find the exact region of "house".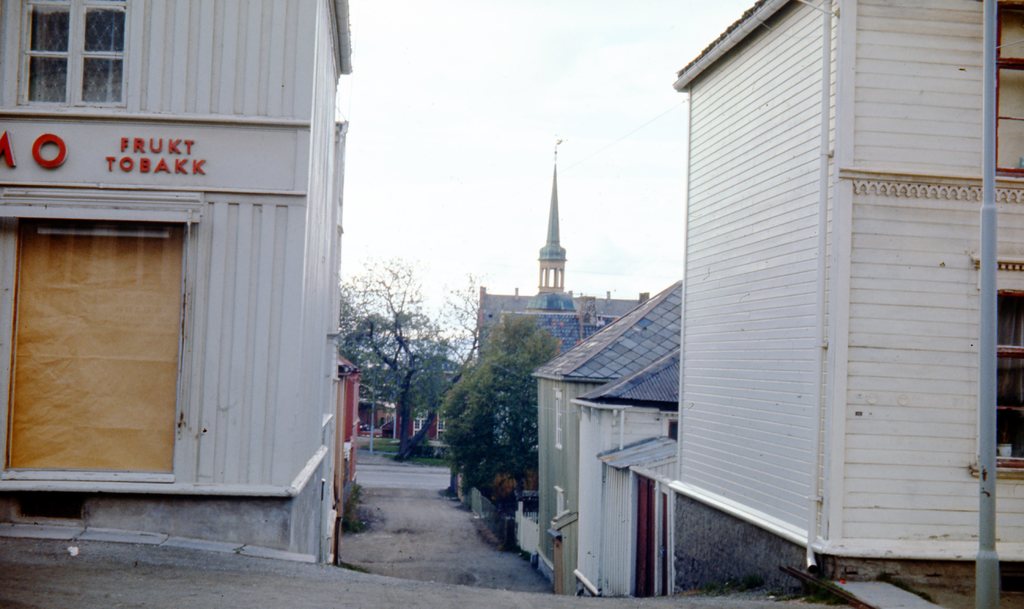
Exact region: rect(565, 349, 683, 585).
